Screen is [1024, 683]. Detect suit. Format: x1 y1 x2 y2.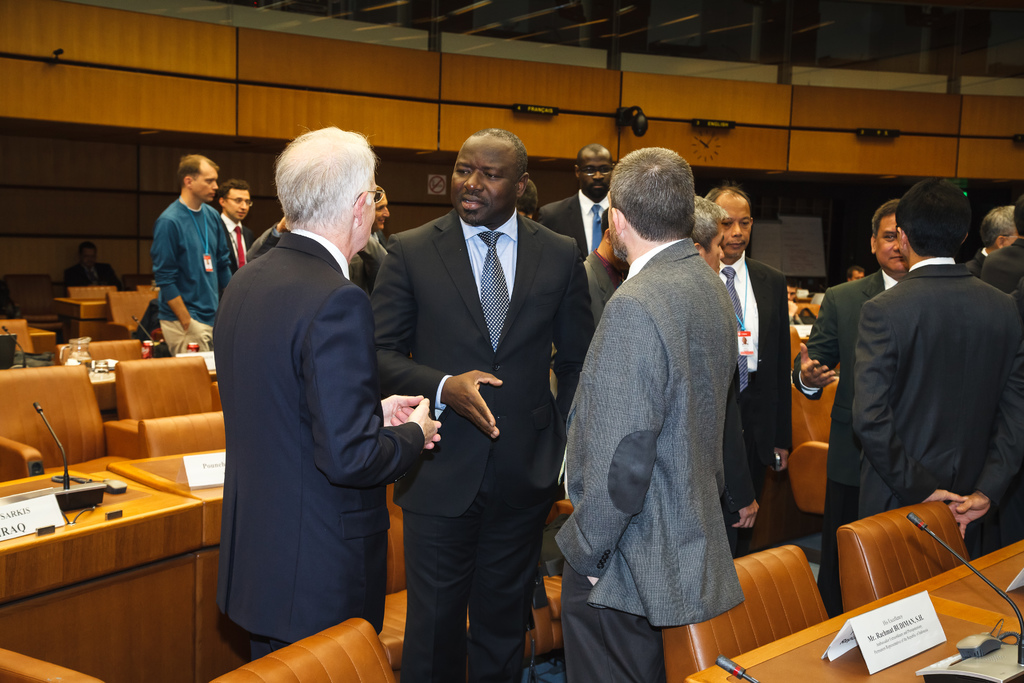
852 251 1023 551.
